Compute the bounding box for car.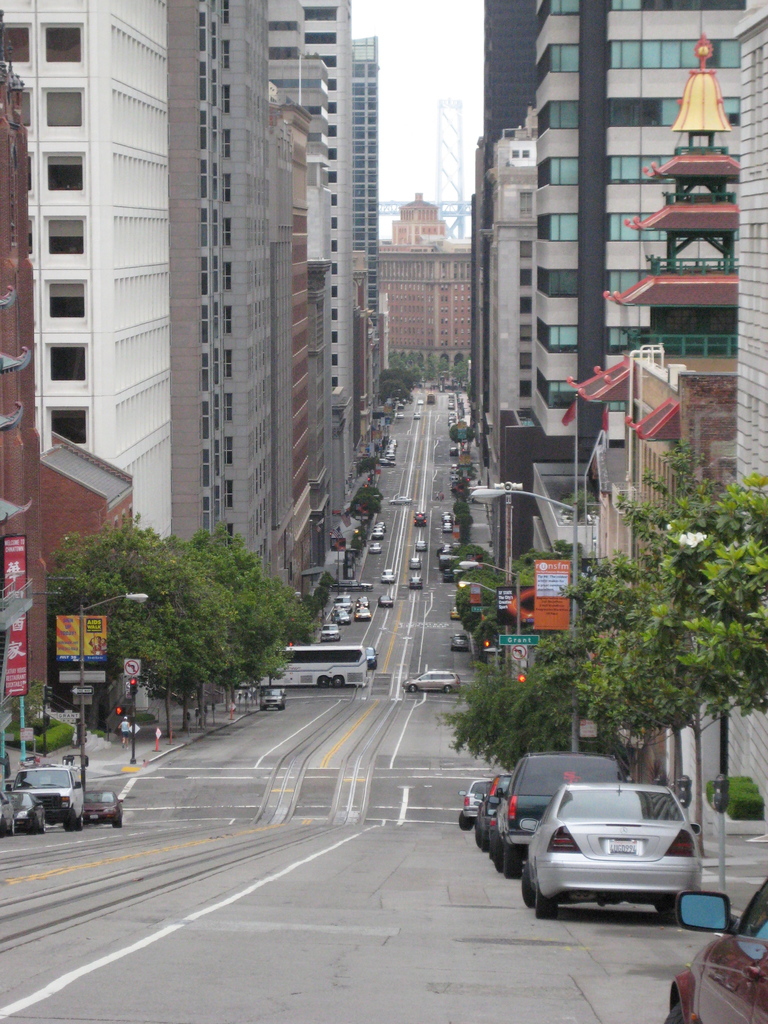
455/630/472/648.
